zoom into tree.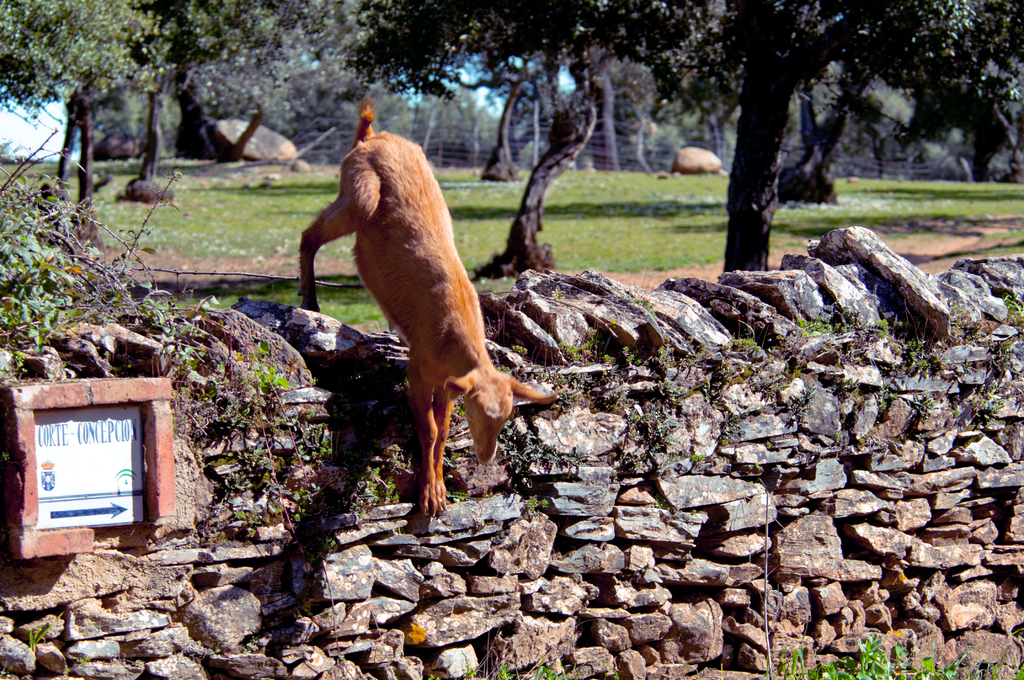
Zoom target: bbox(346, 0, 714, 275).
